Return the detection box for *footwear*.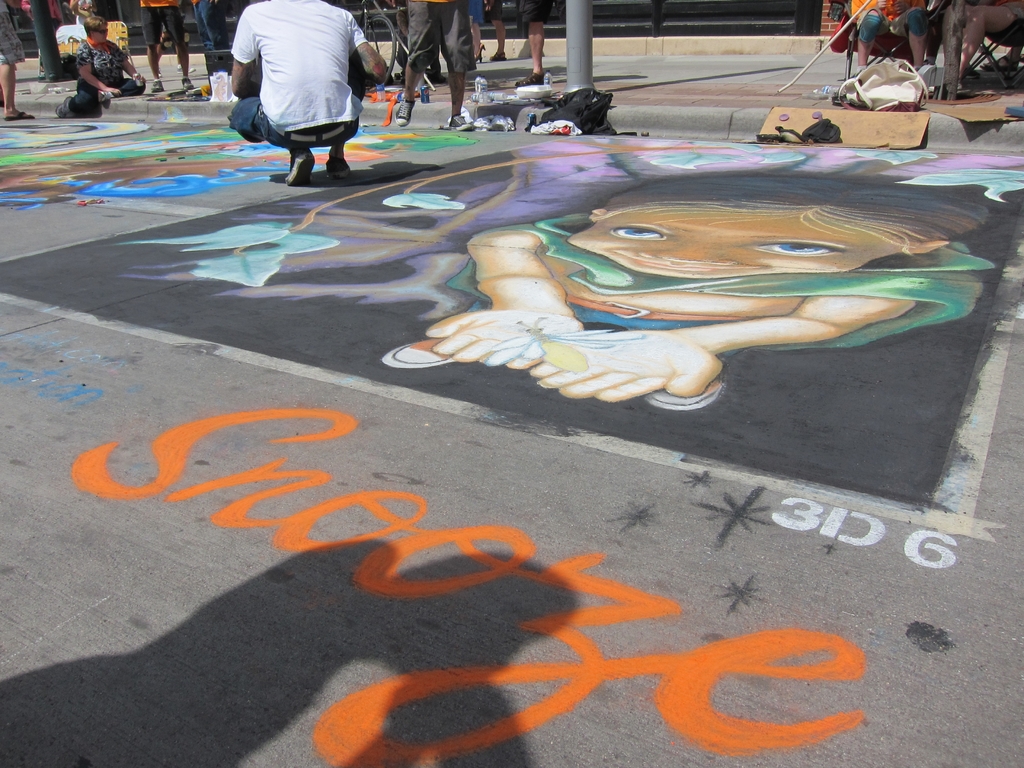
x1=282 y1=145 x2=315 y2=184.
